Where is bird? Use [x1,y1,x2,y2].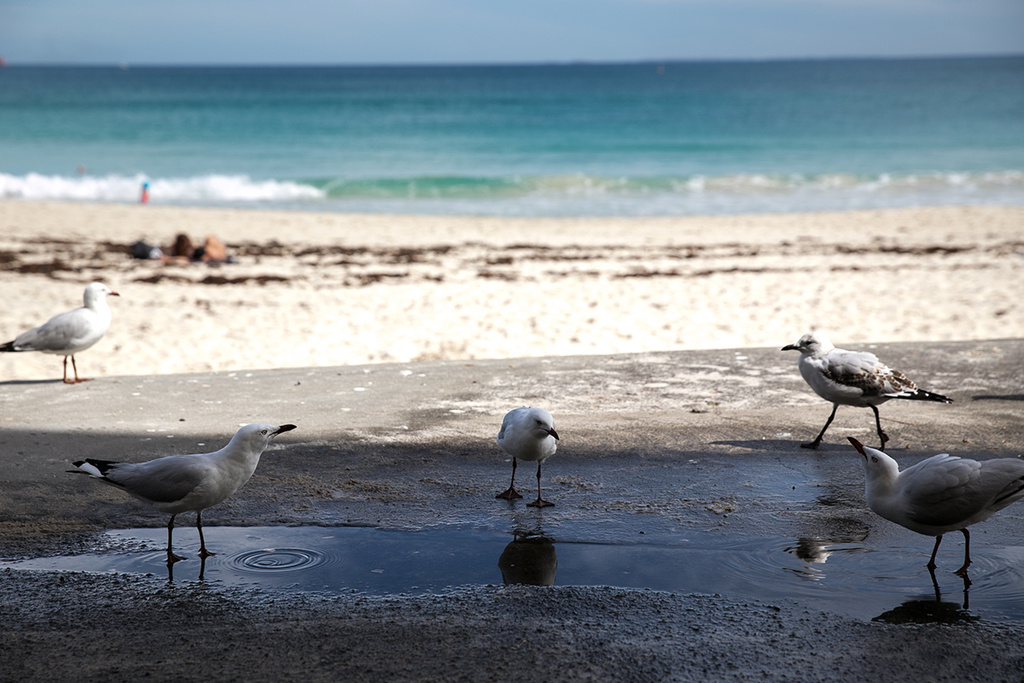
[44,418,319,571].
